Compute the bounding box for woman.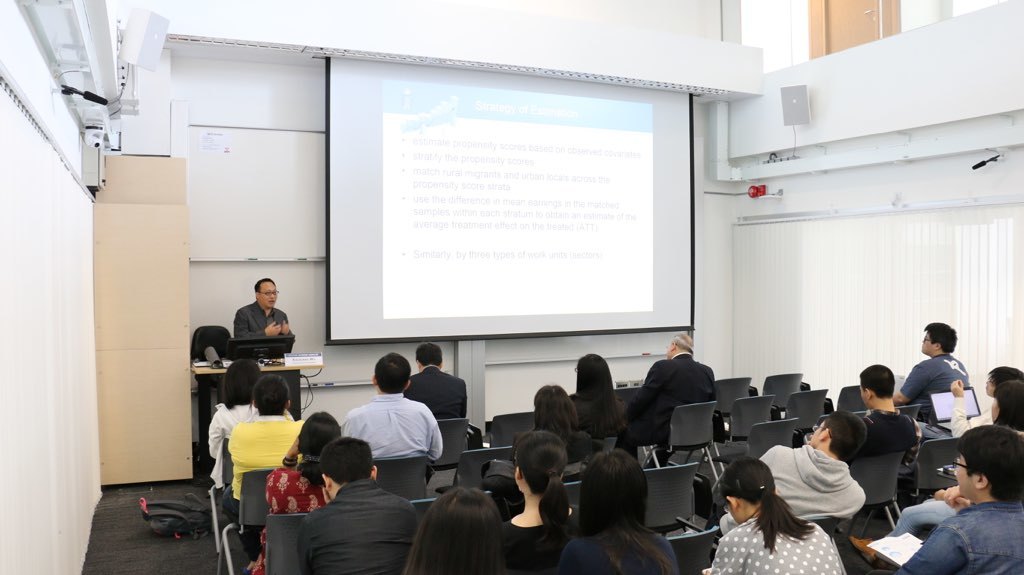
BBox(553, 447, 680, 574).
